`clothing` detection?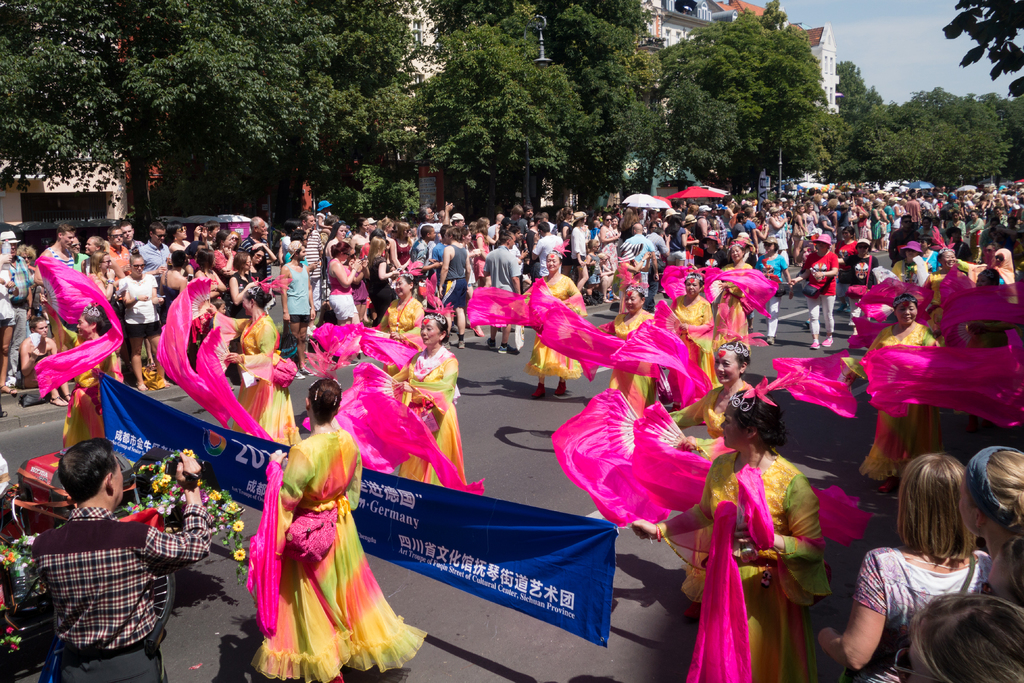
bbox(526, 273, 582, 372)
